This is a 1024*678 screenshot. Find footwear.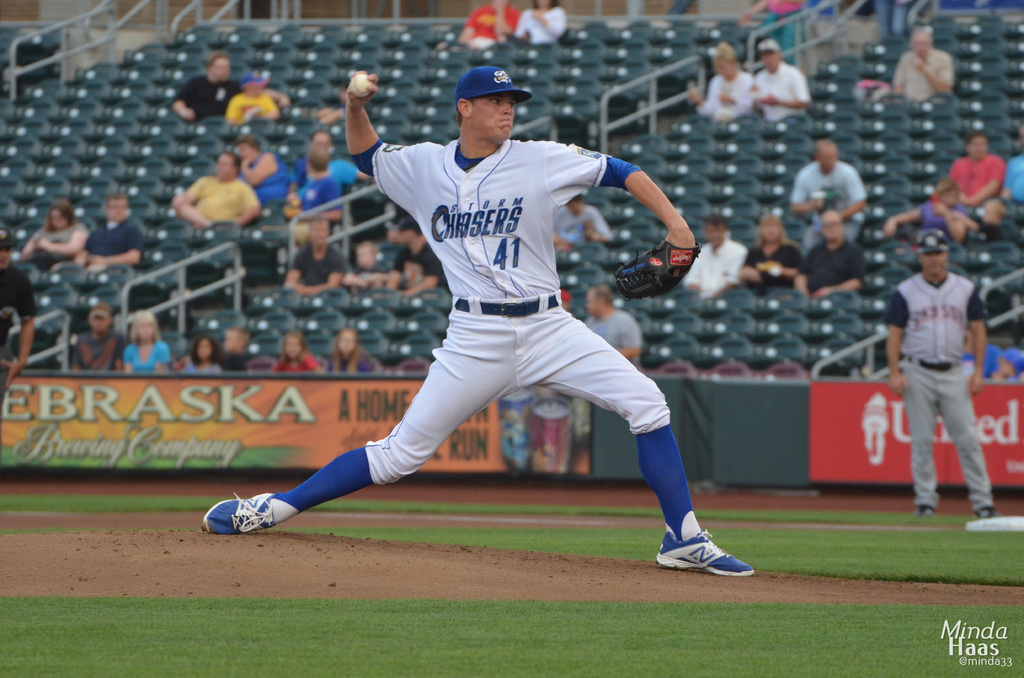
Bounding box: (652, 521, 742, 583).
